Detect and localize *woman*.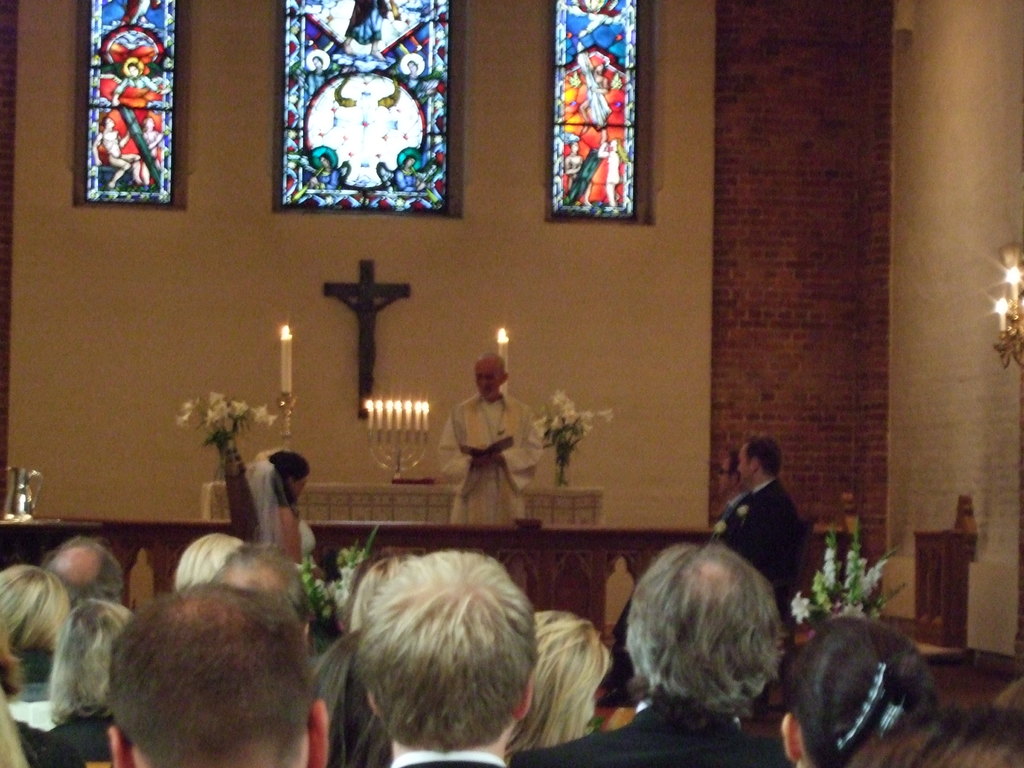
Localized at {"x1": 406, "y1": 58, "x2": 420, "y2": 81}.
